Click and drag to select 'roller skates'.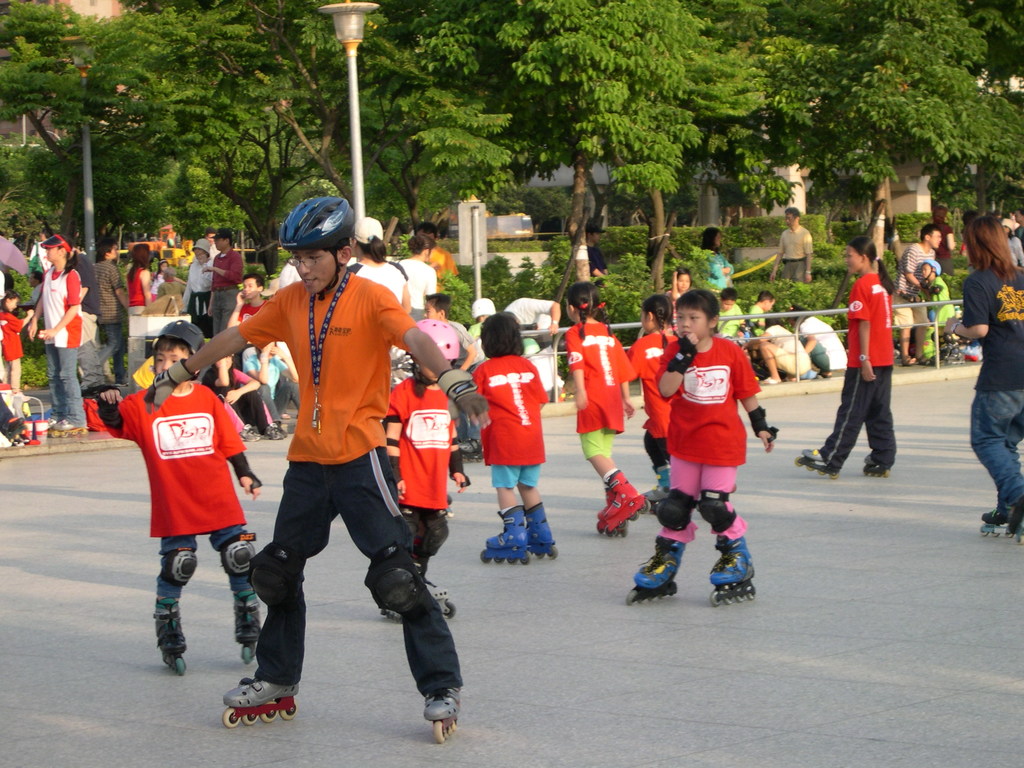
Selection: (x1=151, y1=598, x2=189, y2=678).
